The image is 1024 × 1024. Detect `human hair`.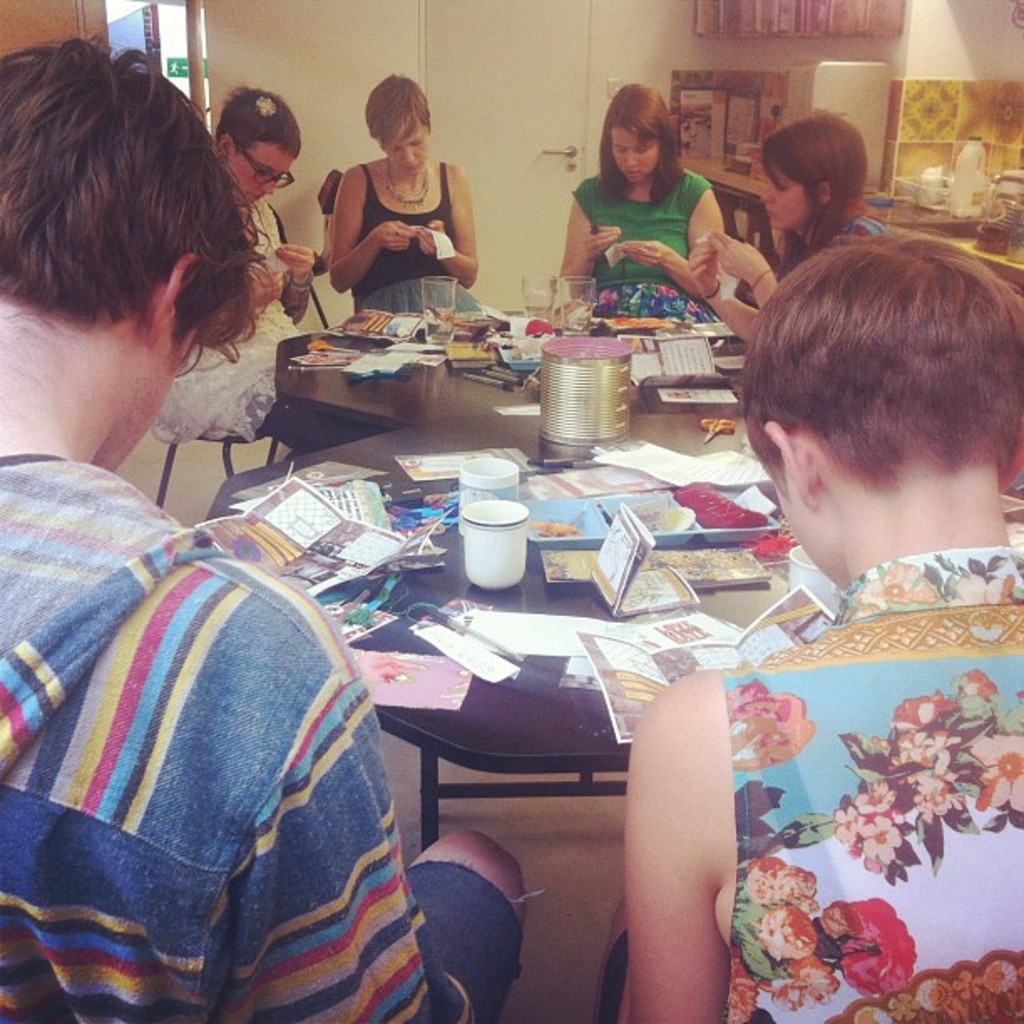
Detection: rect(756, 105, 872, 283).
